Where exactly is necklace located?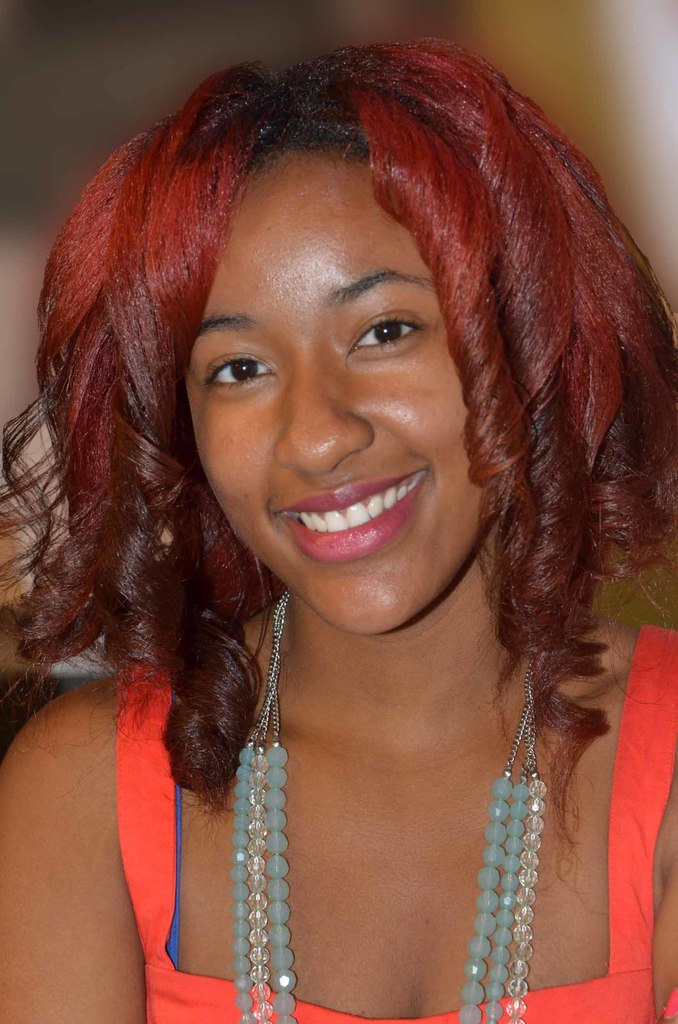
Its bounding box is bbox=[195, 554, 561, 1018].
